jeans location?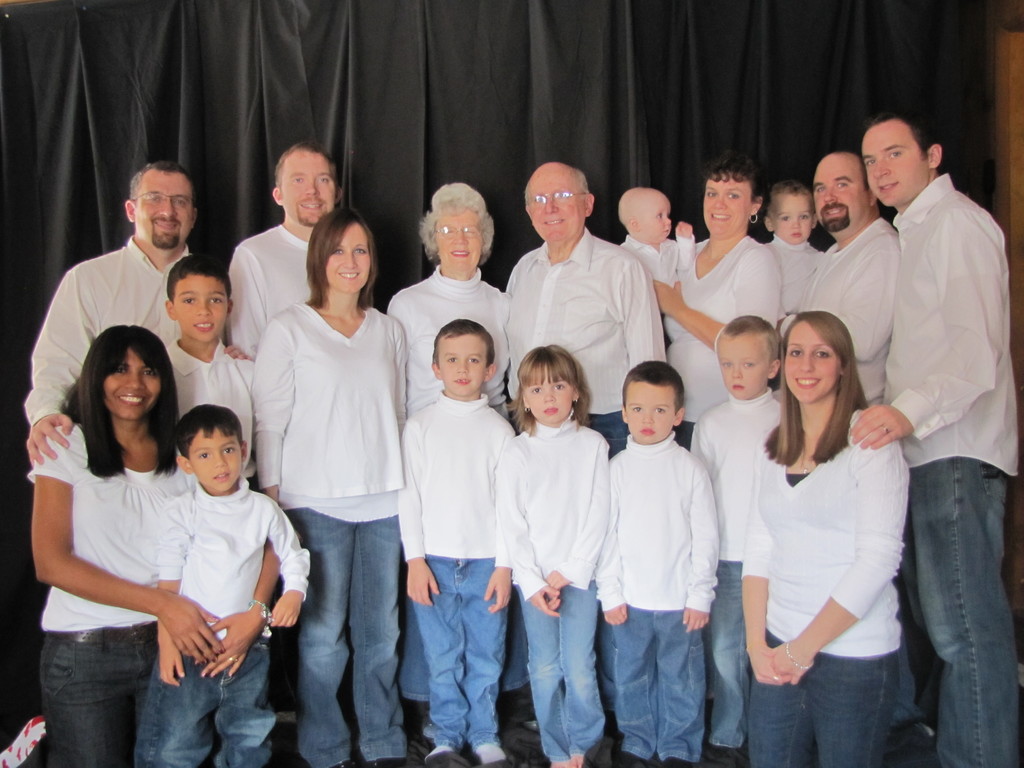
[742,626,895,767]
